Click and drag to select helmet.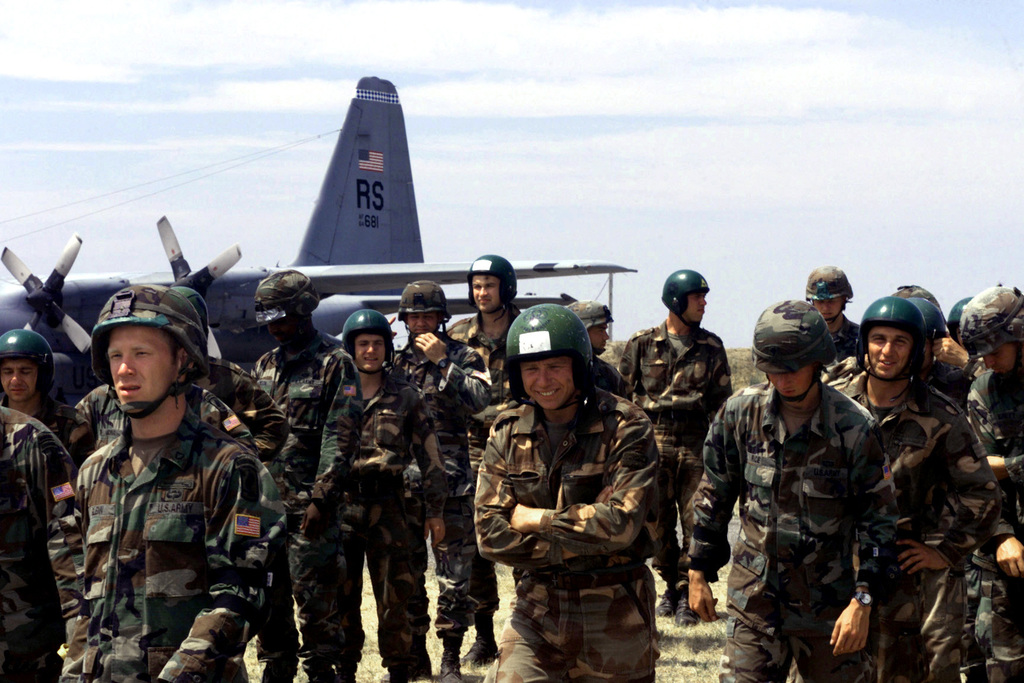
Selection: [x1=394, y1=276, x2=451, y2=343].
